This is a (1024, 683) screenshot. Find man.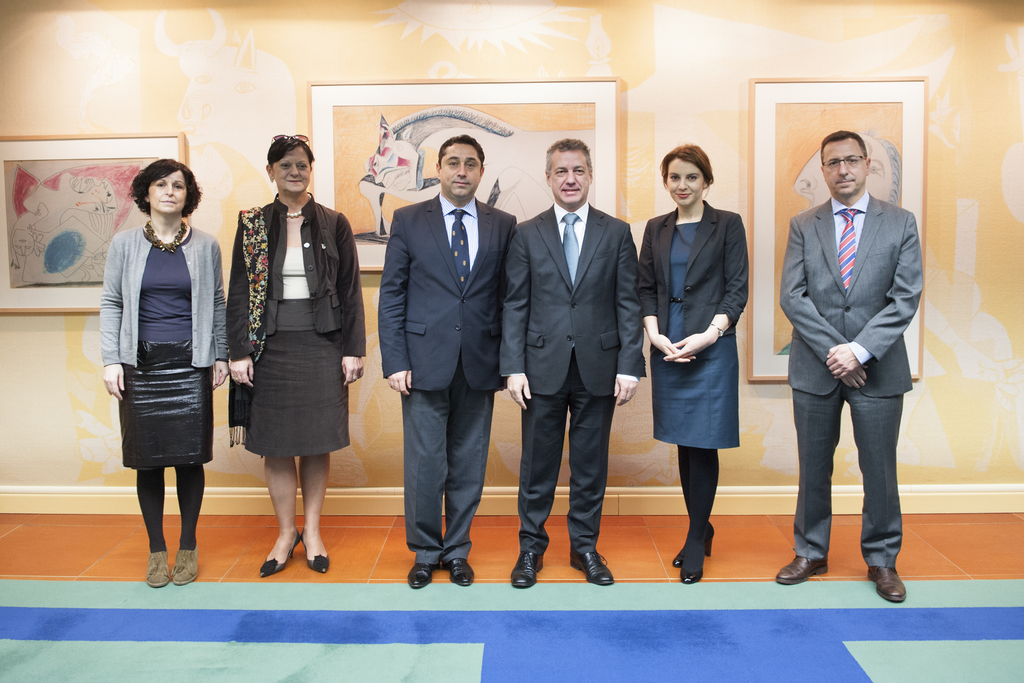
Bounding box: x1=779 y1=130 x2=909 y2=607.
